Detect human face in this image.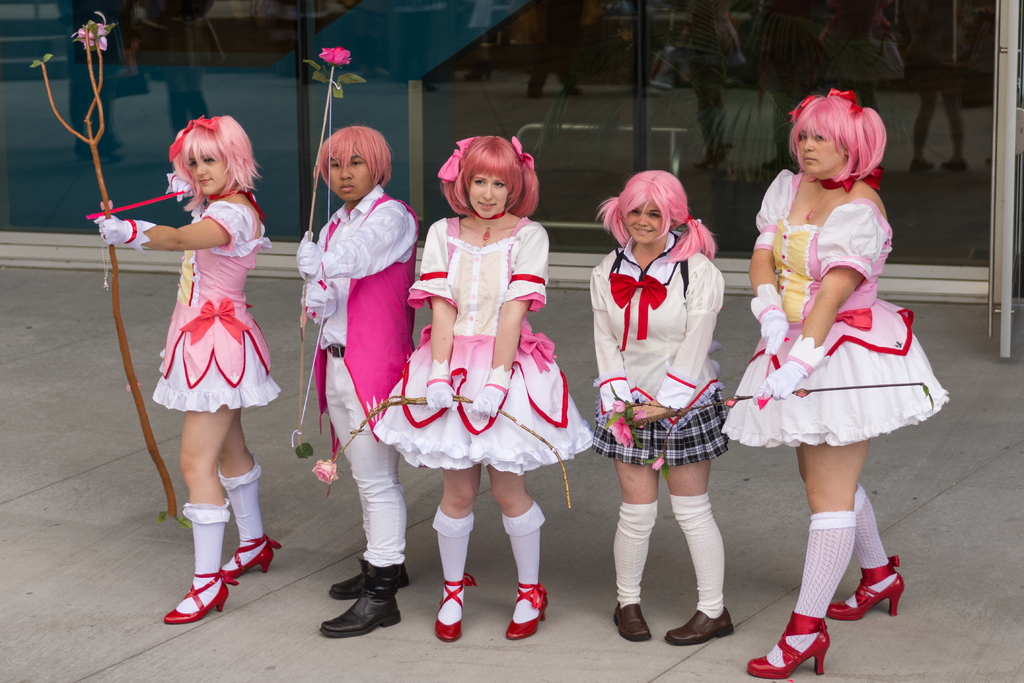
Detection: BBox(469, 176, 509, 217).
